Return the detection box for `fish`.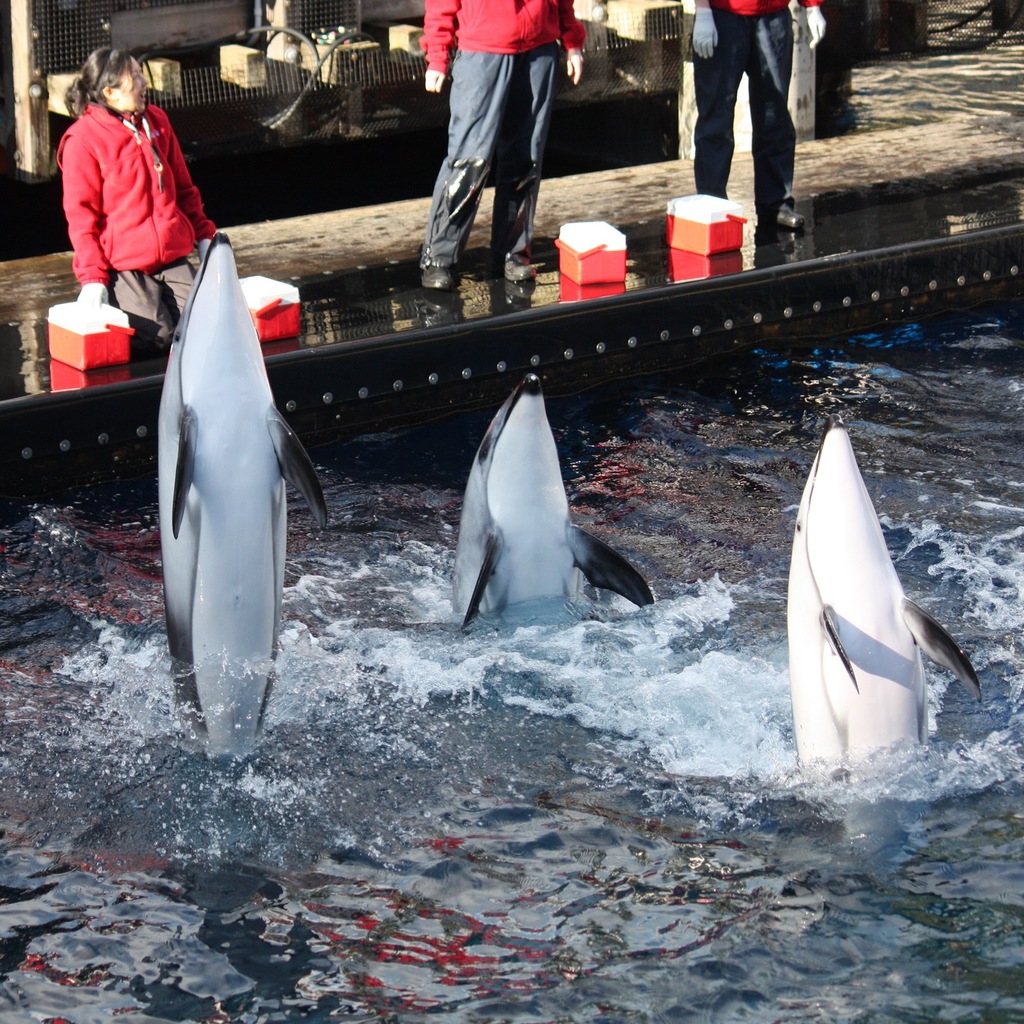
left=448, top=375, right=662, bottom=632.
